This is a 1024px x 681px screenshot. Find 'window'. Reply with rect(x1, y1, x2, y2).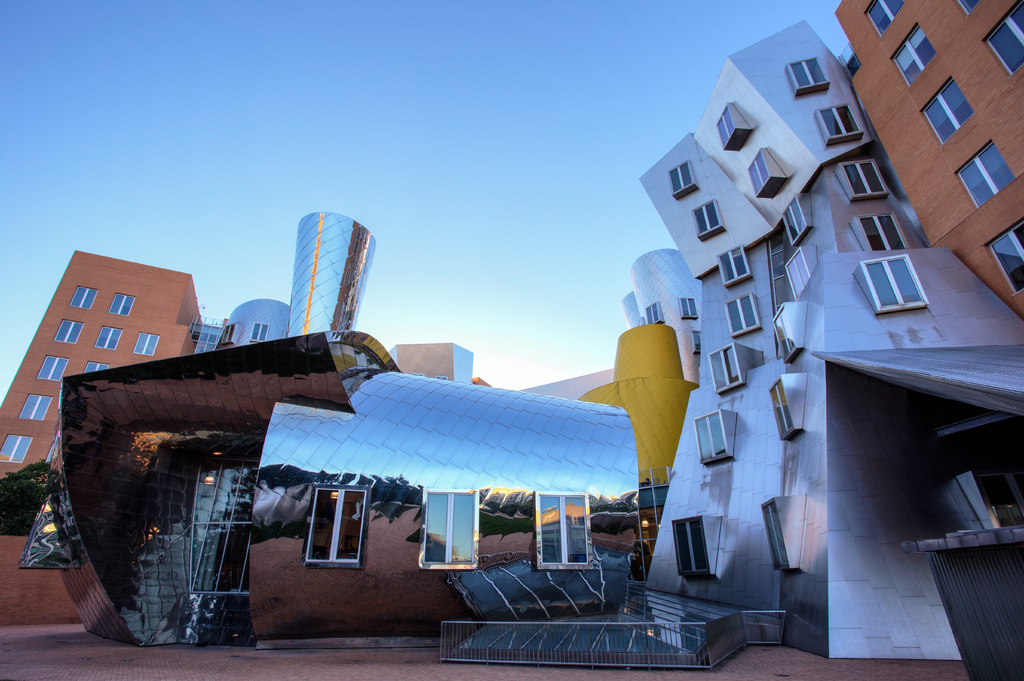
rect(716, 246, 754, 284).
